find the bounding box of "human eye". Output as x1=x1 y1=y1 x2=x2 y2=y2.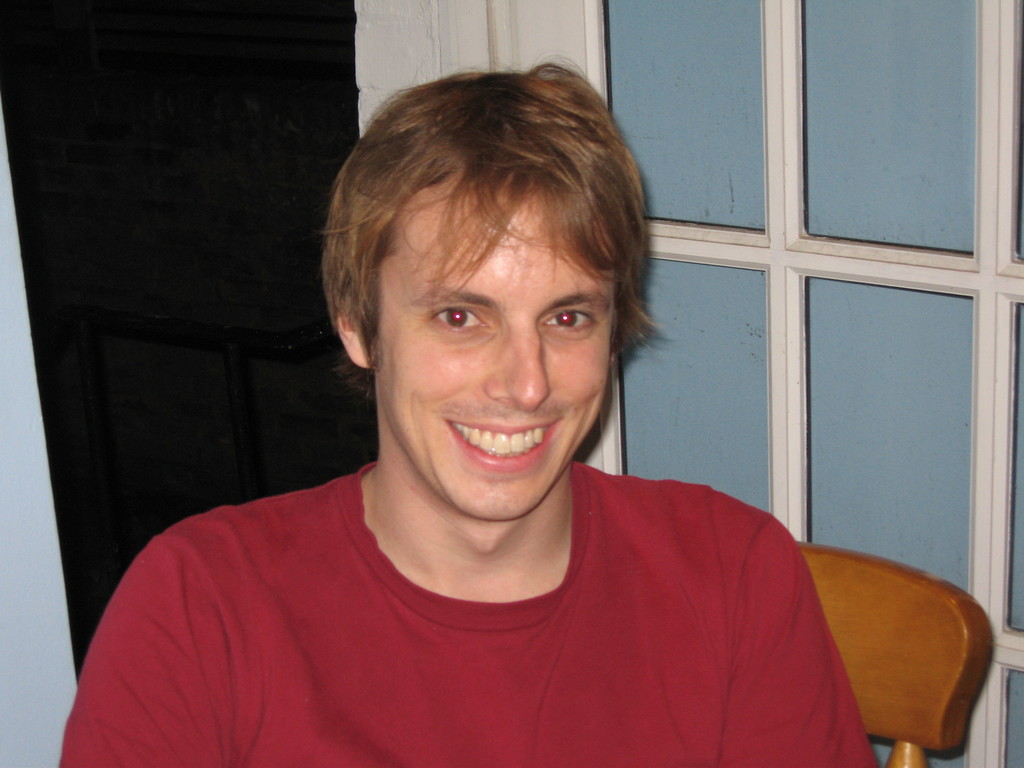
x1=424 y1=300 x2=490 y2=340.
